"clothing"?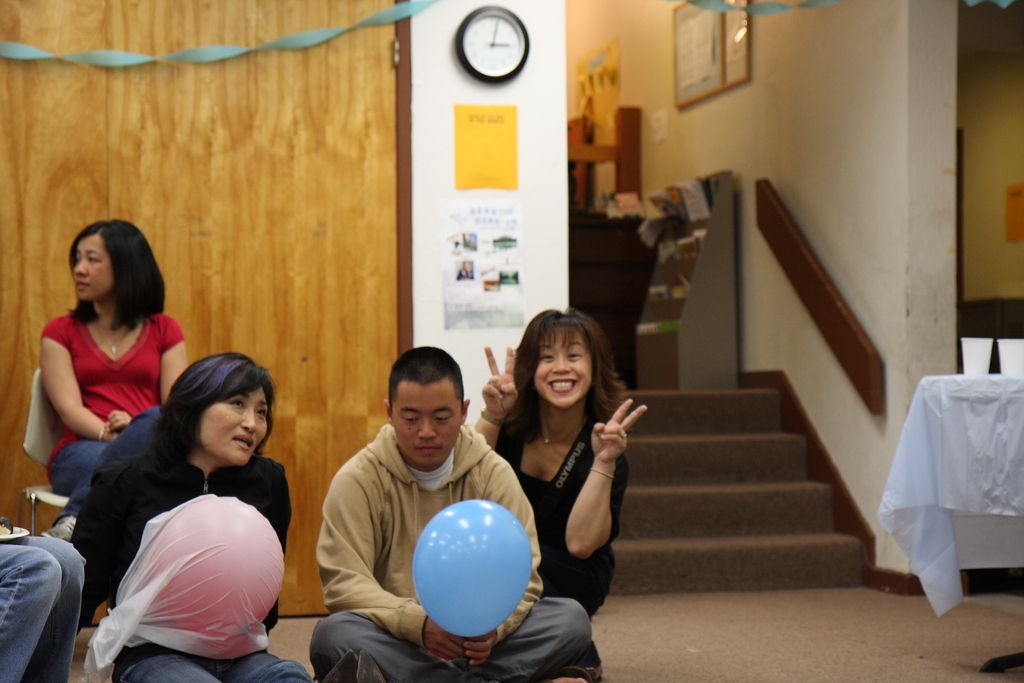
detection(489, 406, 624, 623)
